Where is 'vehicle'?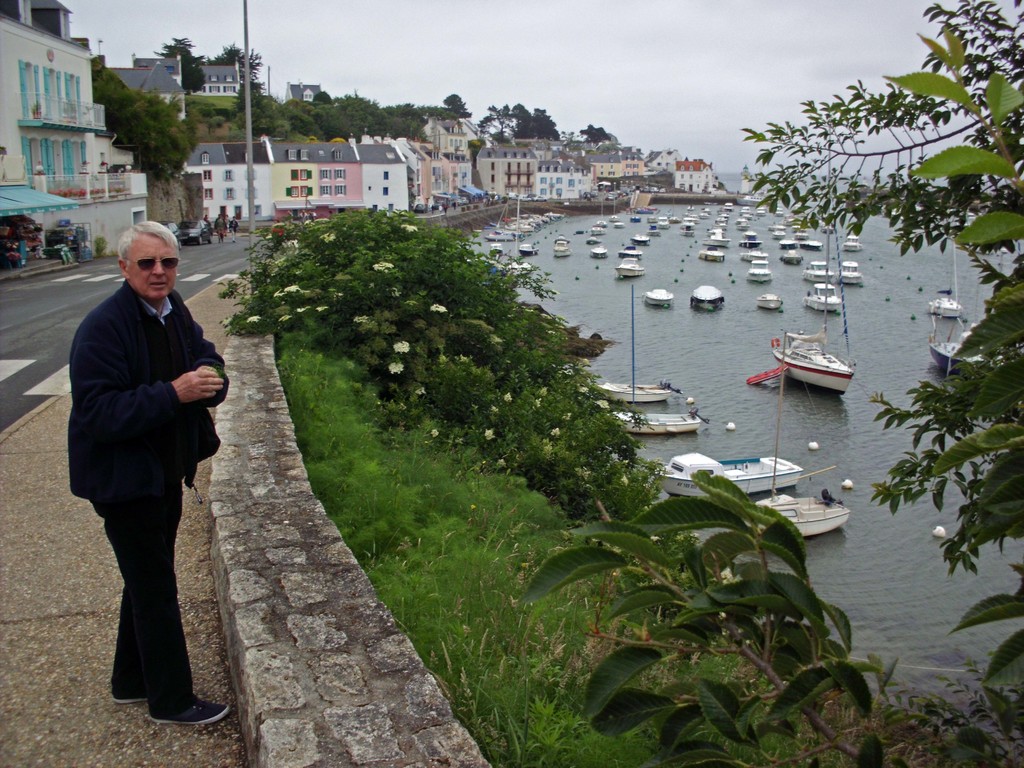
locate(845, 233, 862, 250).
